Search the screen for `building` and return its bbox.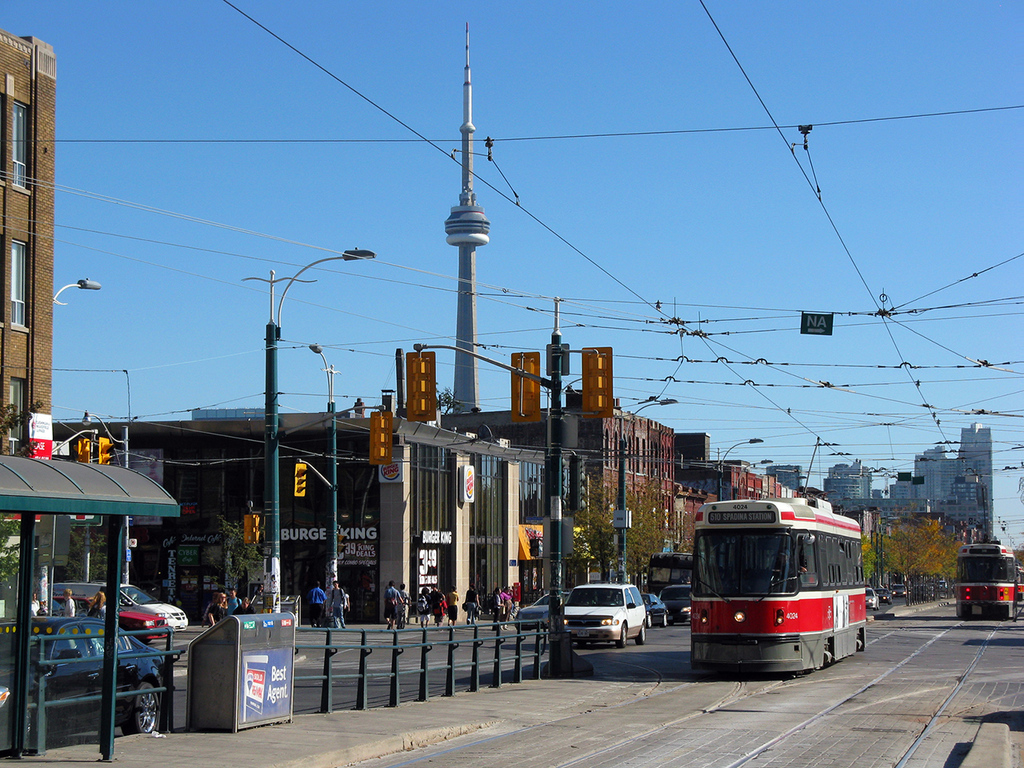
Found: x1=0 y1=38 x2=55 y2=606.
